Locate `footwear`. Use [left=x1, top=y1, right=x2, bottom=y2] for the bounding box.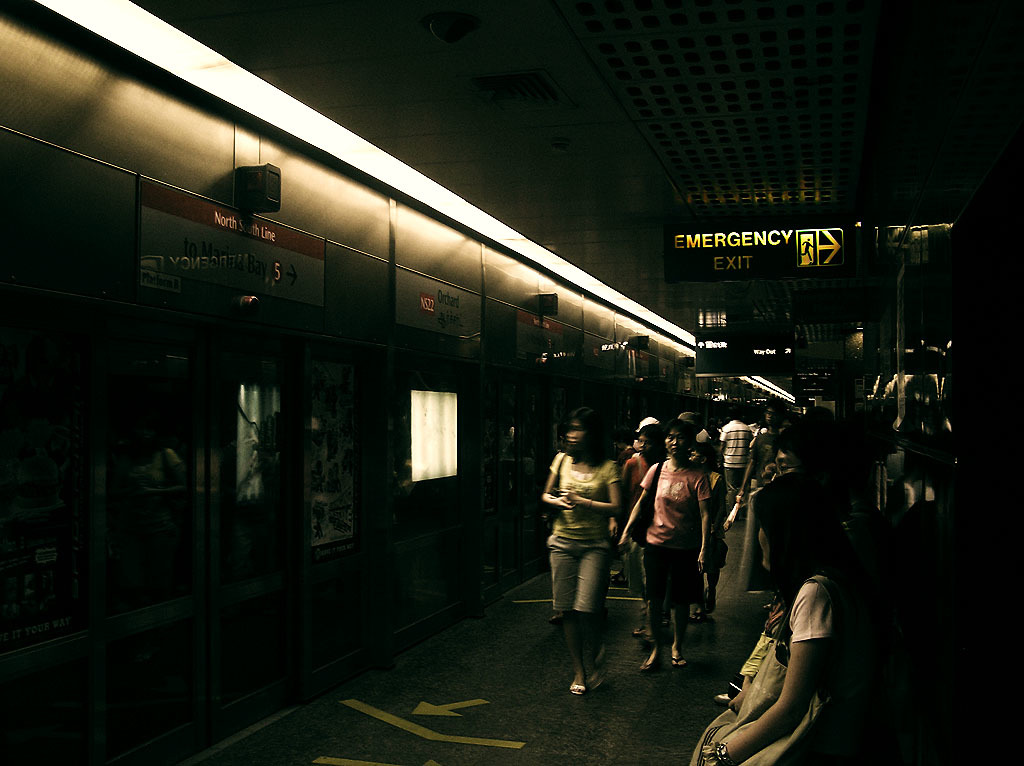
[left=570, top=677, right=584, bottom=691].
